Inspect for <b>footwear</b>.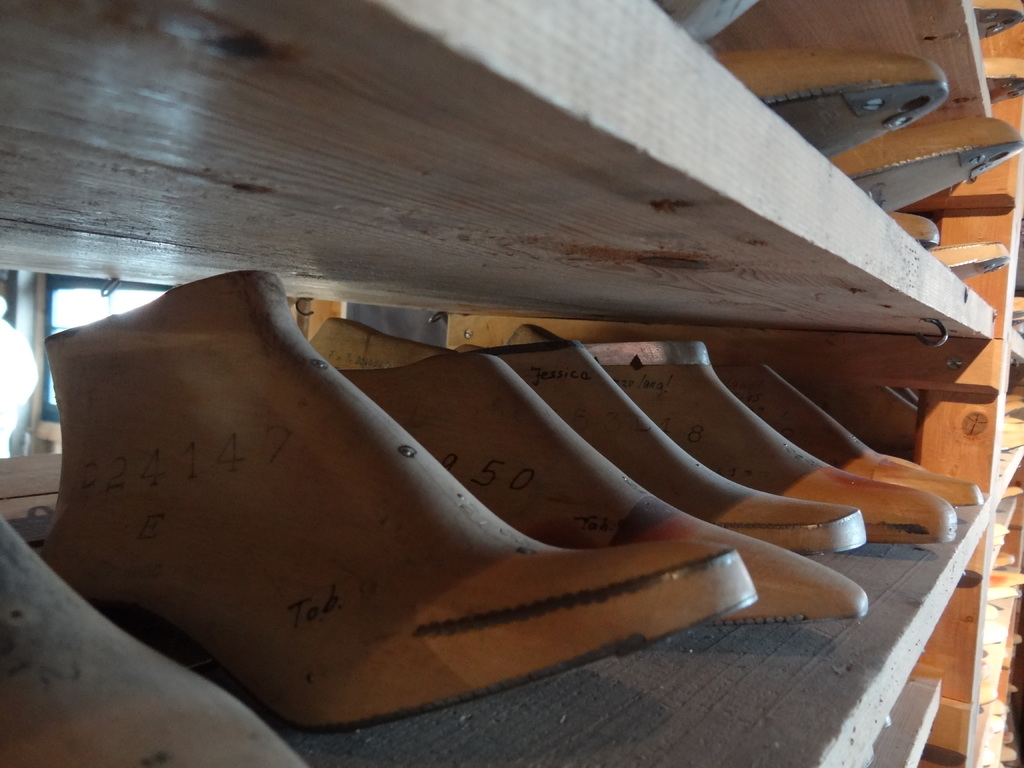
Inspection: (left=889, top=216, right=941, bottom=249).
